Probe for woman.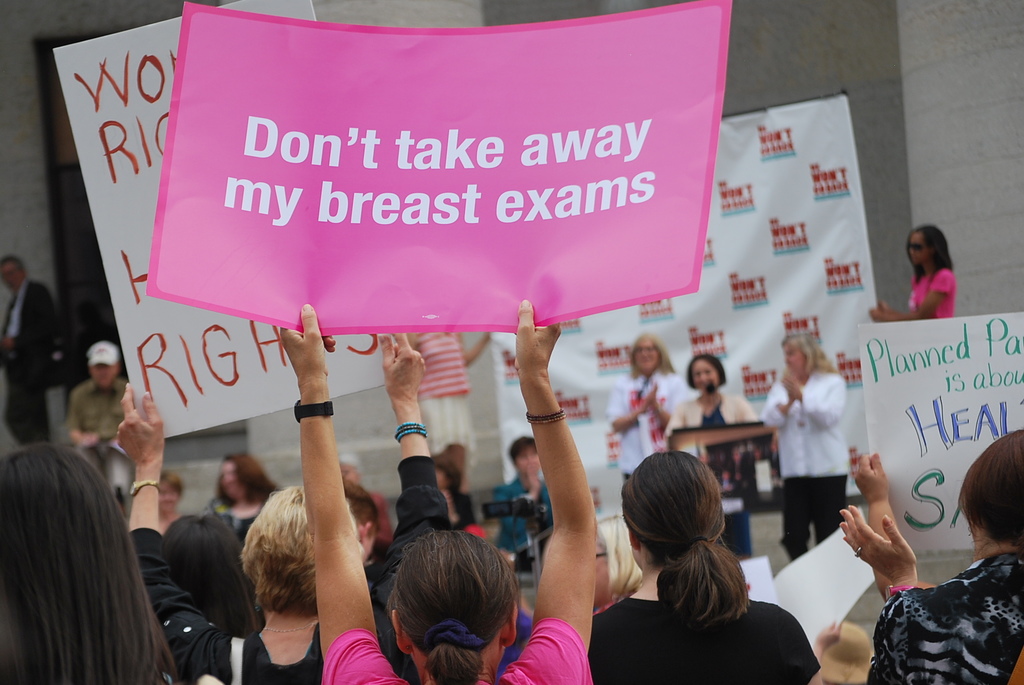
Probe result: [840,429,1023,684].
